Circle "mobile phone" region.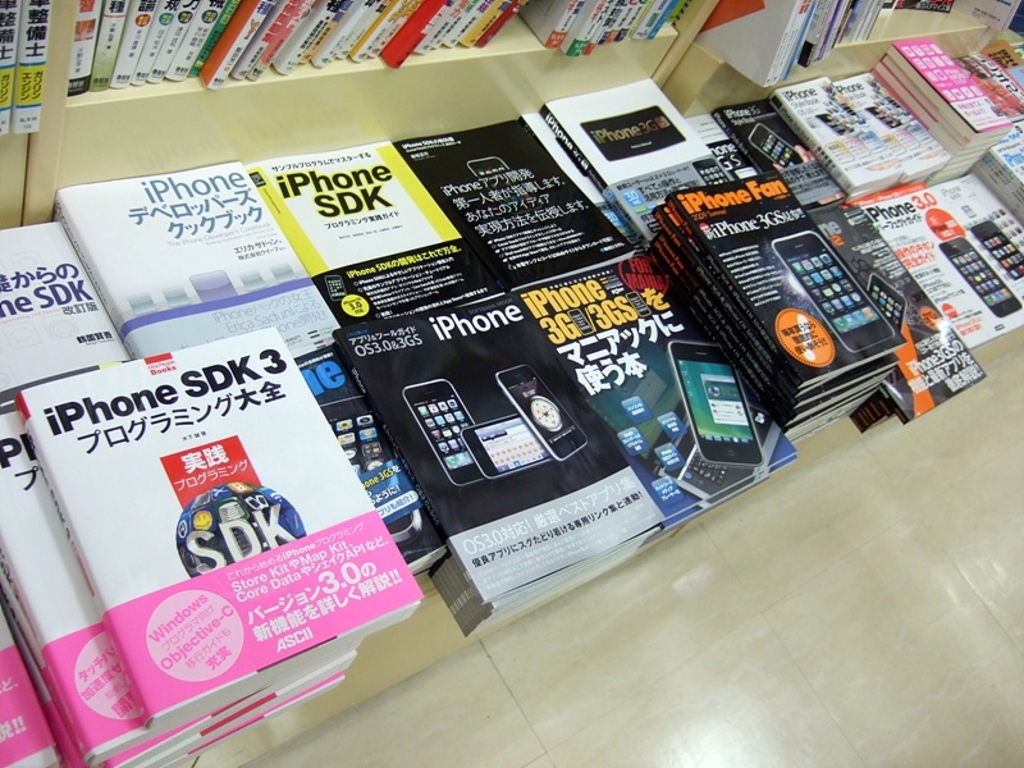
Region: x1=769, y1=229, x2=899, y2=355.
